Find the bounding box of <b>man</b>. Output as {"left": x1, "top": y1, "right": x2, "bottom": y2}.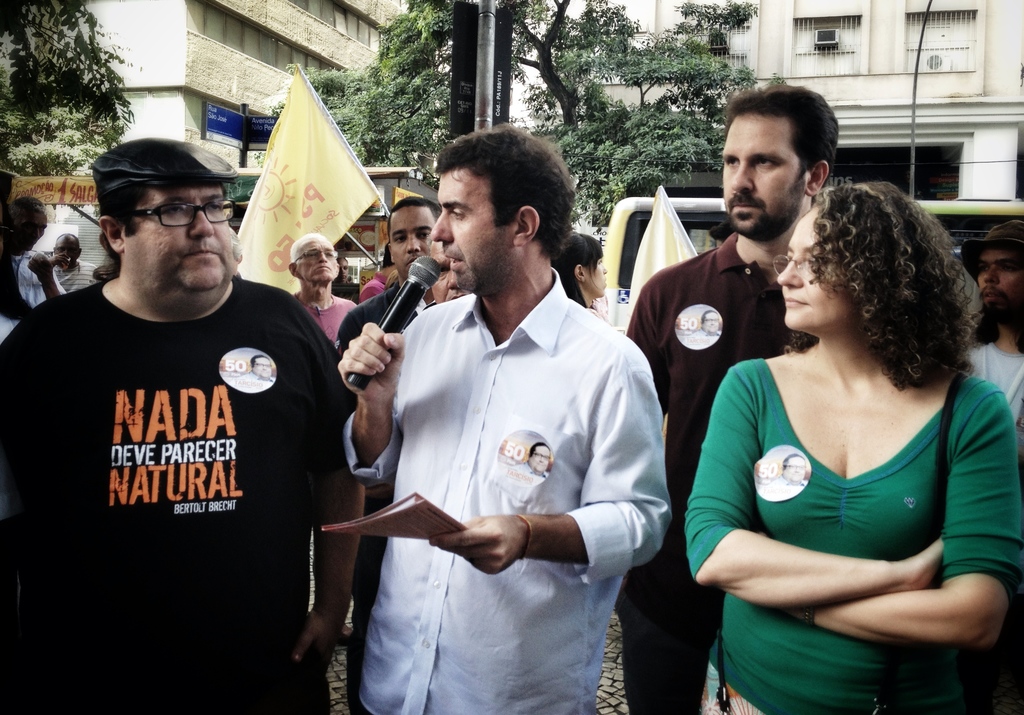
{"left": 967, "top": 222, "right": 1023, "bottom": 463}.
